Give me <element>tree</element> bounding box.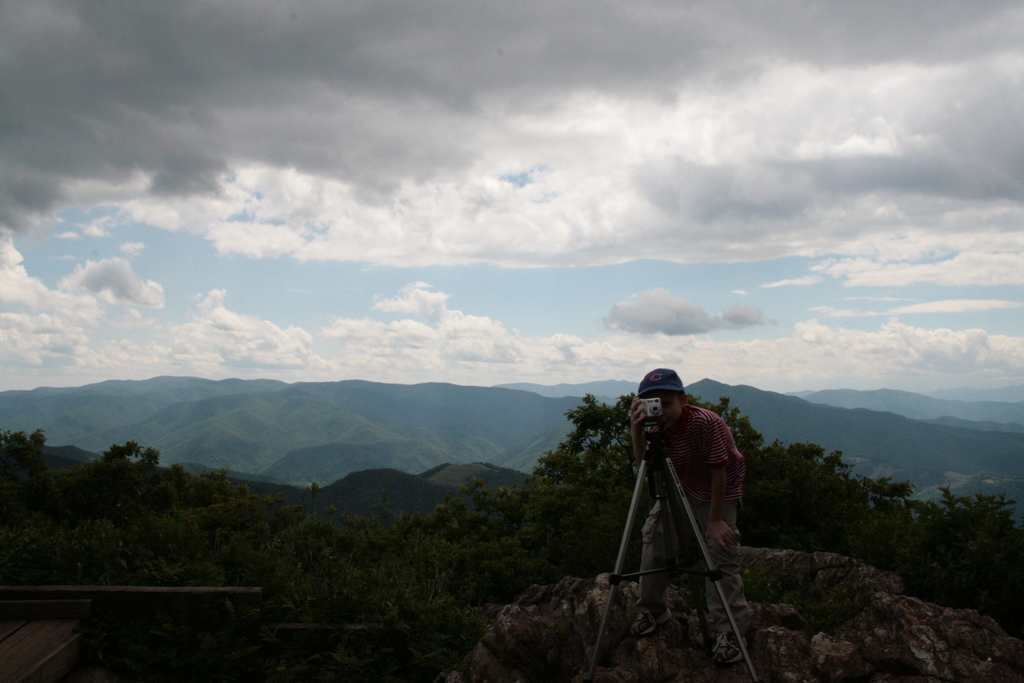
box=[465, 475, 596, 598].
